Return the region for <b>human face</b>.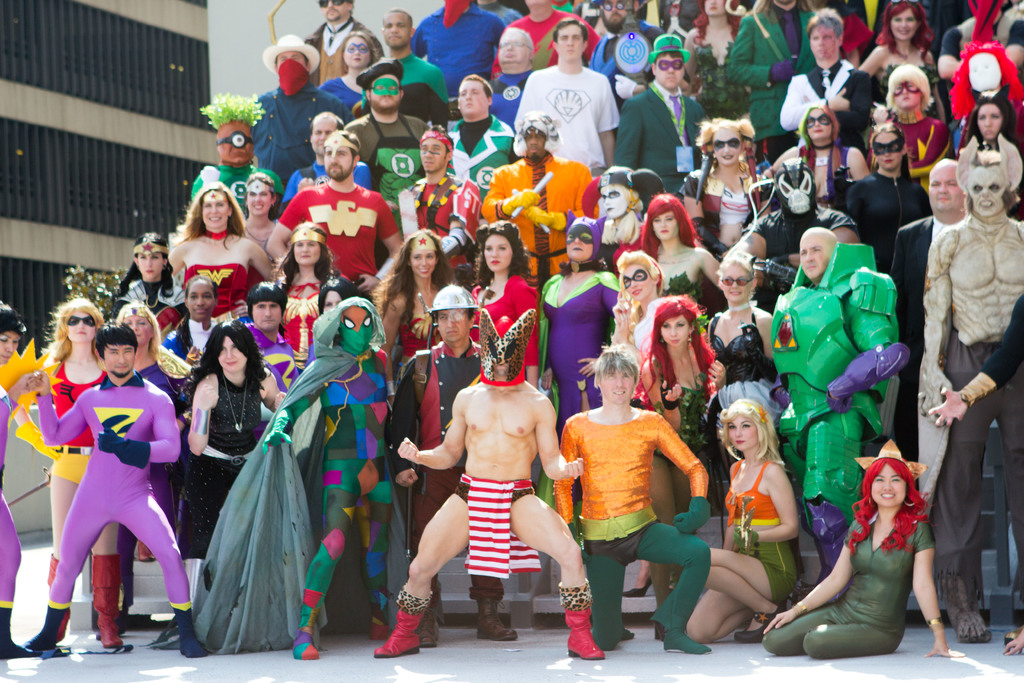
select_region(459, 81, 488, 113).
